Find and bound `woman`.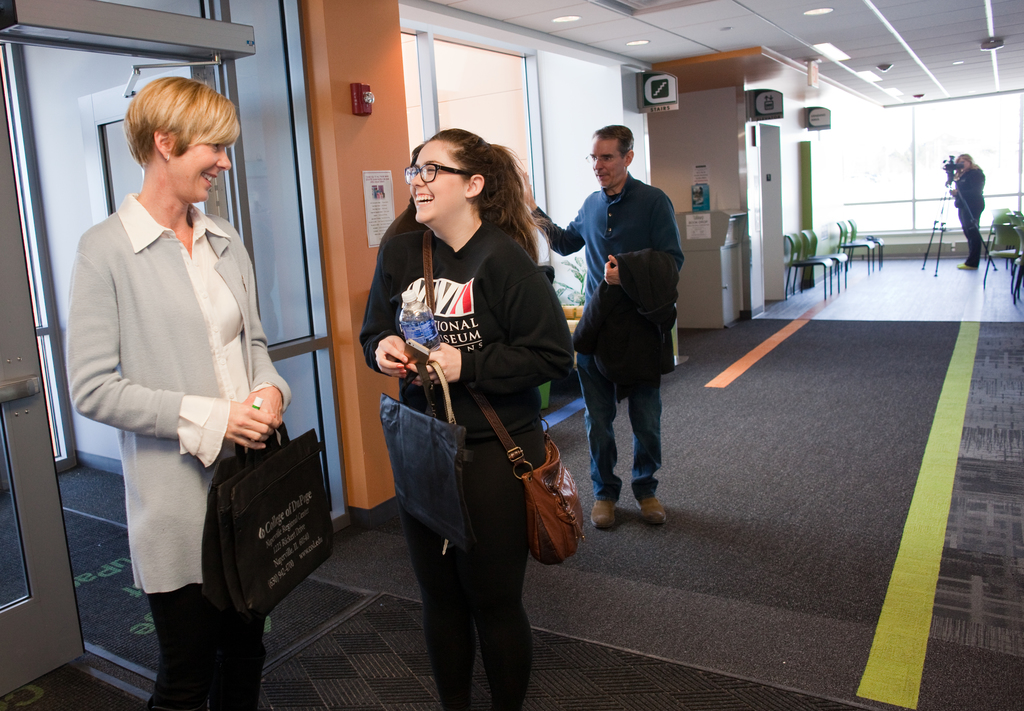
Bound: [61,77,303,710].
